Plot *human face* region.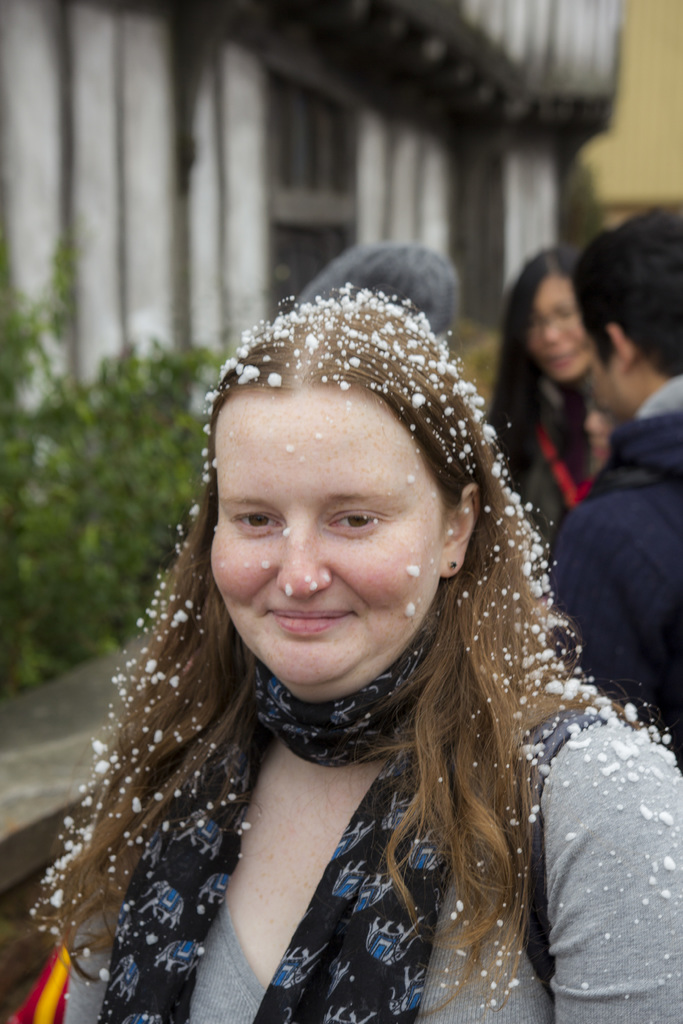
Plotted at [516, 258, 581, 387].
